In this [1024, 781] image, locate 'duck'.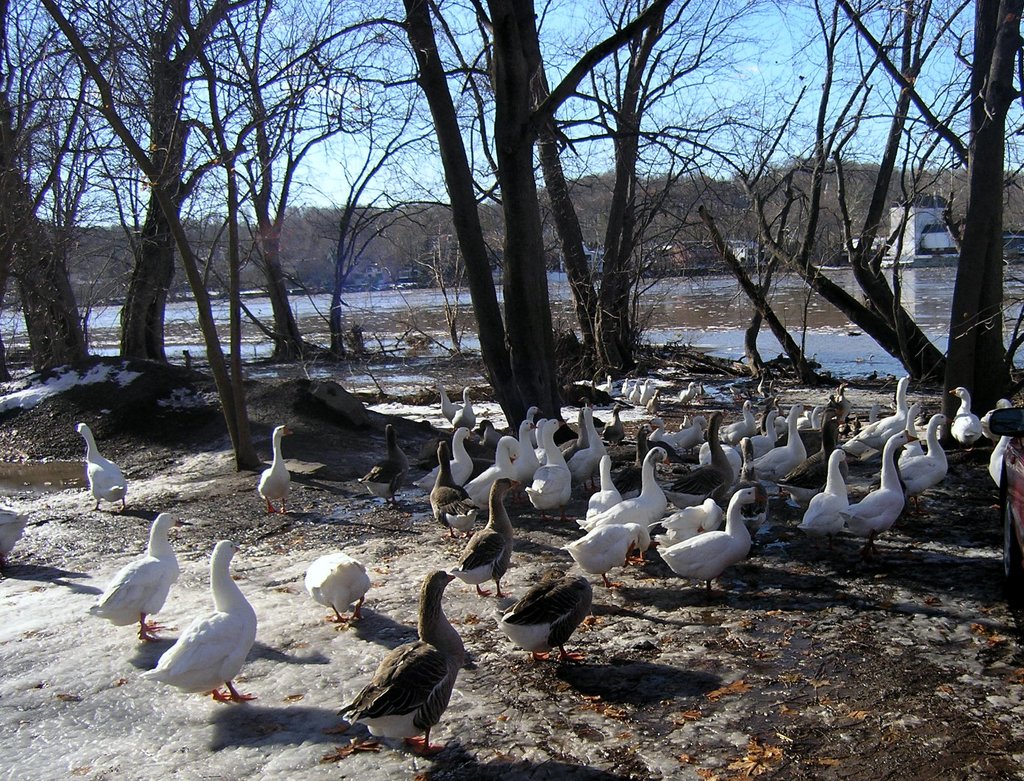
Bounding box: pyautogui.locateOnScreen(90, 510, 177, 647).
